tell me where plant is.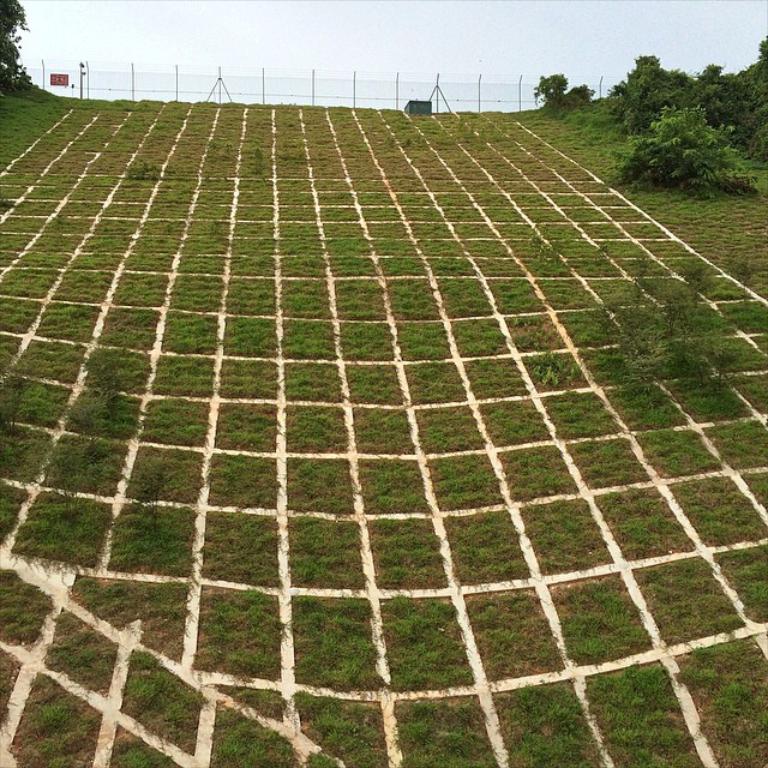
plant is at (47,608,104,689).
